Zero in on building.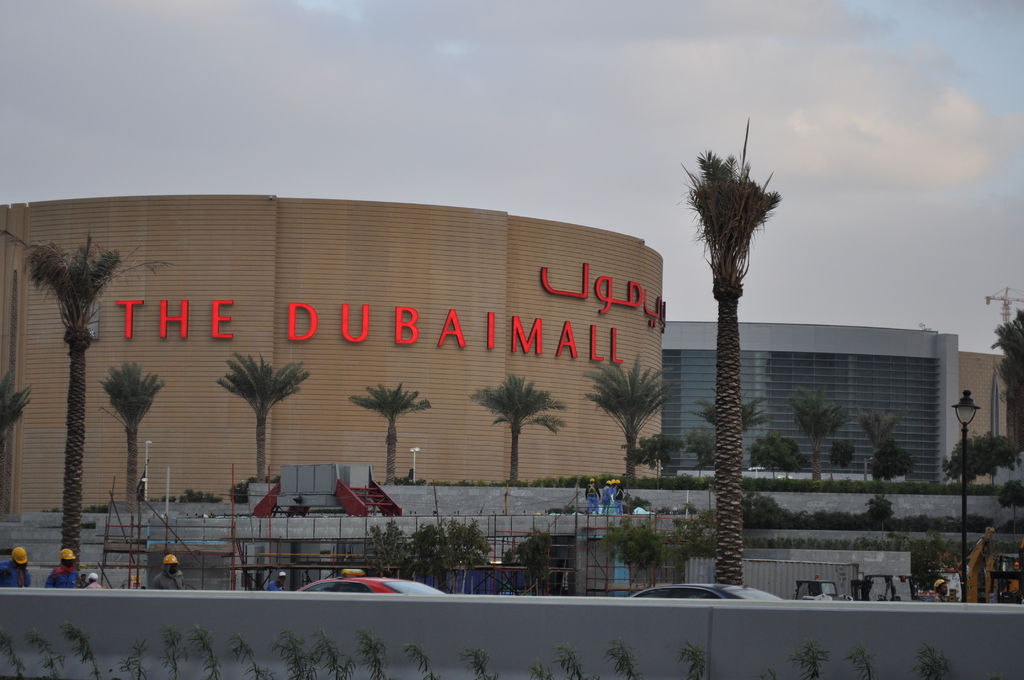
Zeroed in: (954, 350, 1021, 453).
